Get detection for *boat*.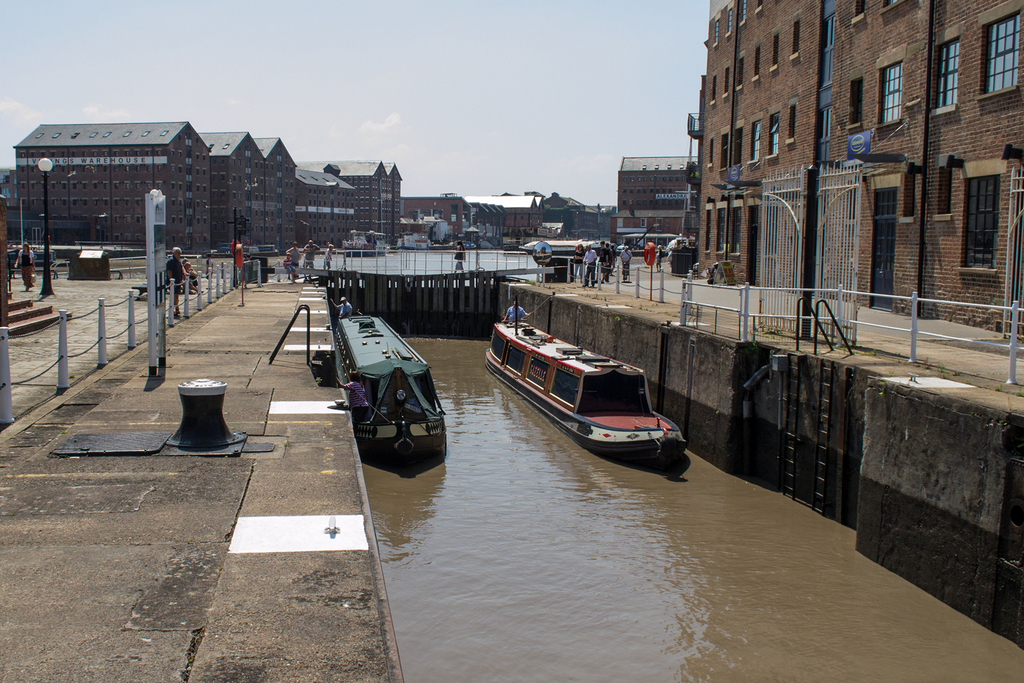
Detection: {"x1": 329, "y1": 319, "x2": 447, "y2": 465}.
